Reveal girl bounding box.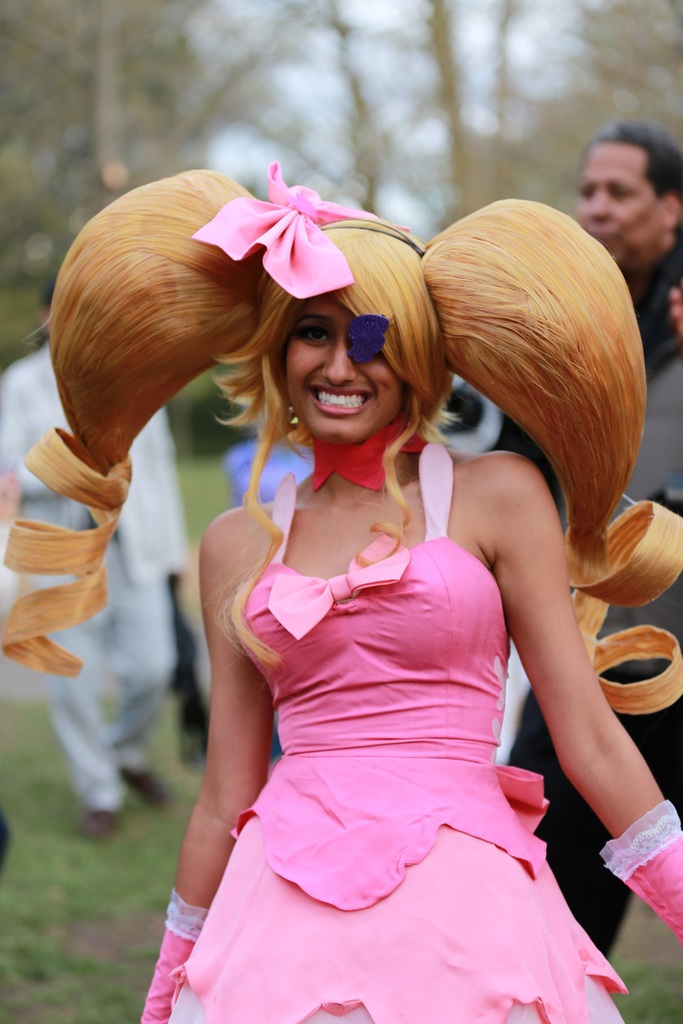
Revealed: [0,155,682,1023].
